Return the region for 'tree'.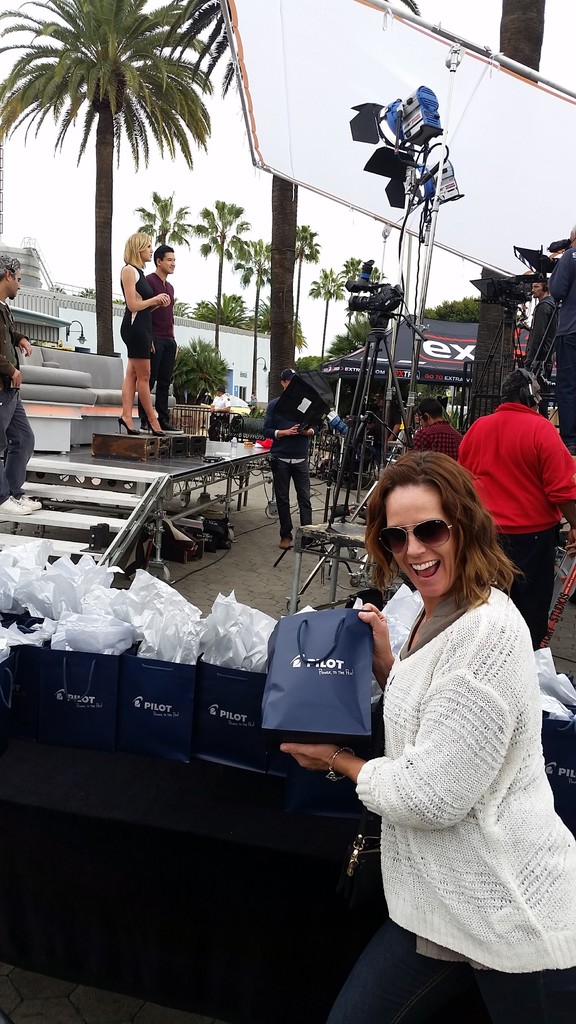
[304, 268, 348, 355].
